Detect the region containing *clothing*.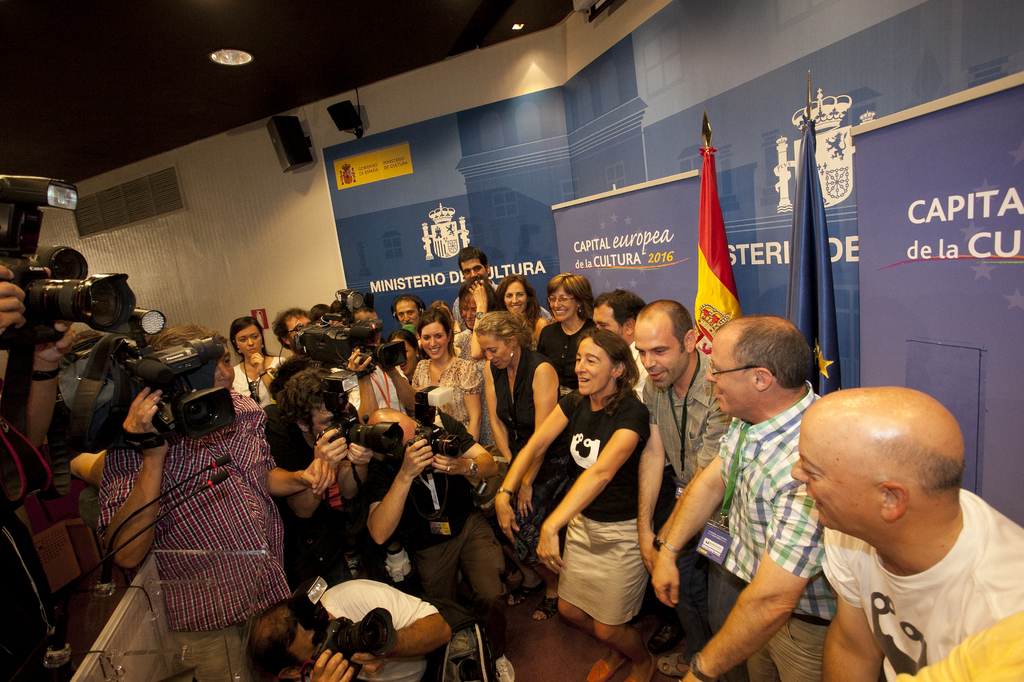
bbox=(452, 329, 476, 360).
